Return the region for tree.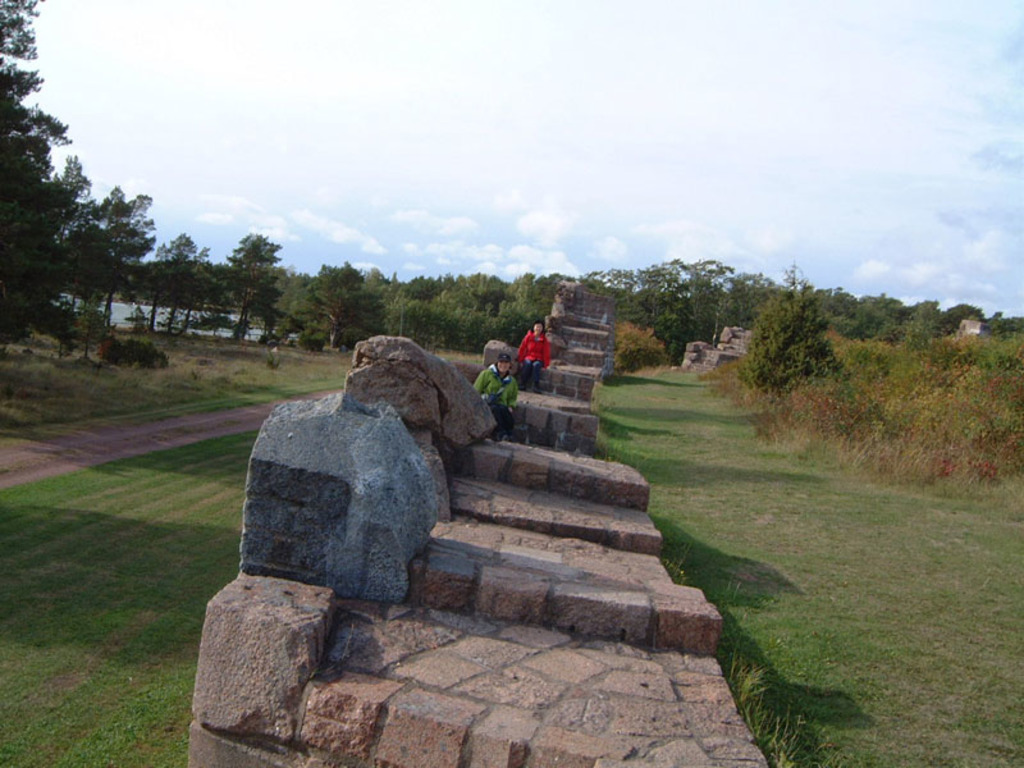
box(575, 250, 726, 344).
